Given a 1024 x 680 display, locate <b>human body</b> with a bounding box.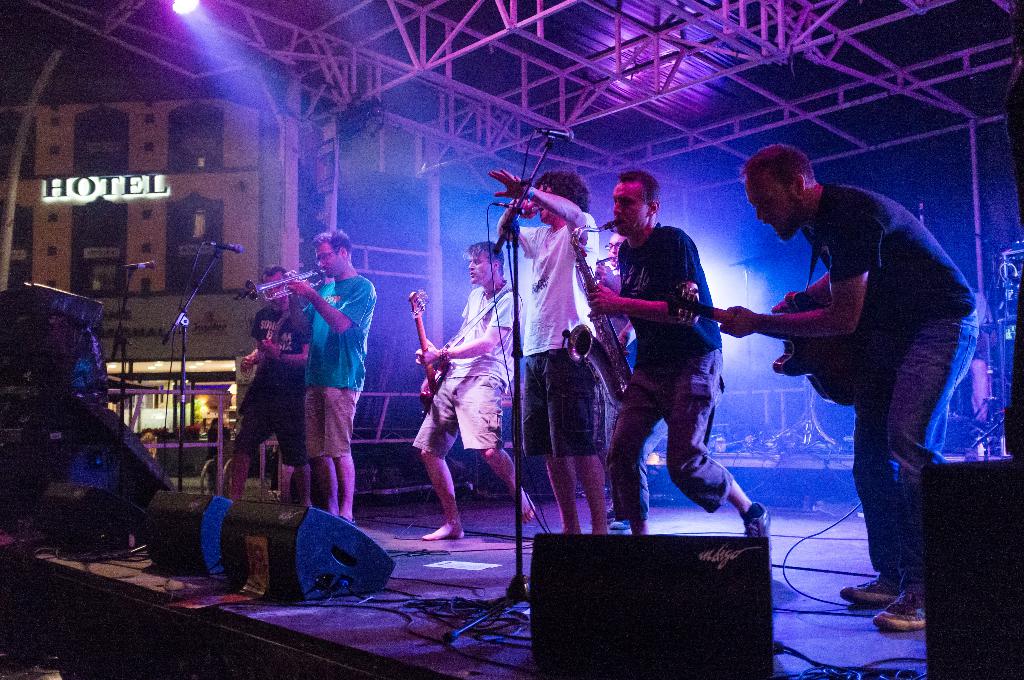
Located: (488,170,607,534).
